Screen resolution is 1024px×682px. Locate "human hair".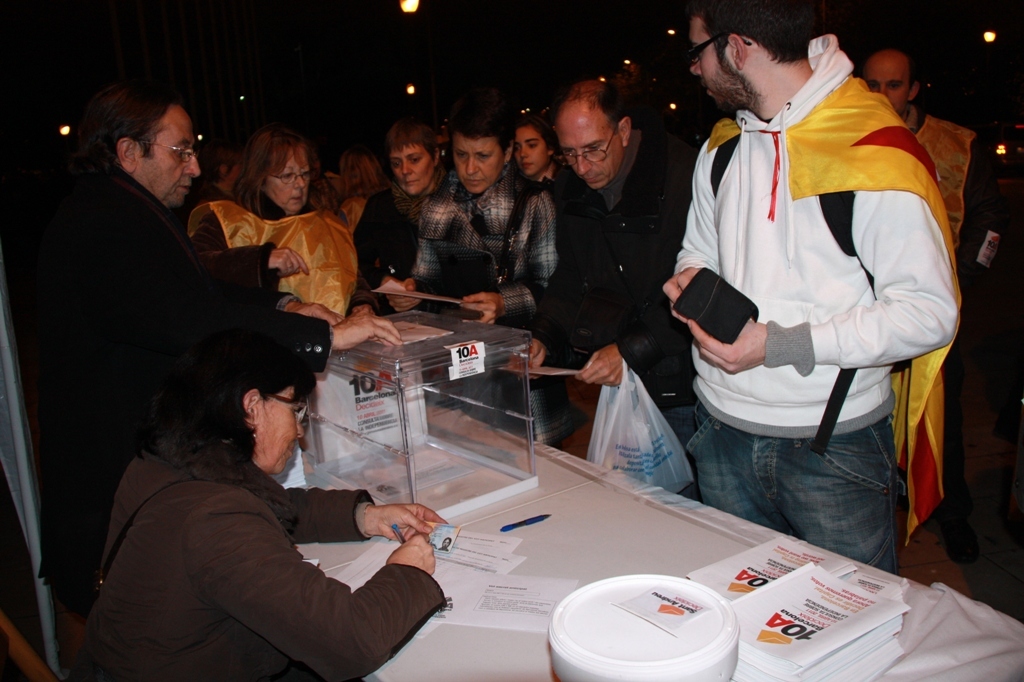
x1=142, y1=338, x2=318, y2=466.
